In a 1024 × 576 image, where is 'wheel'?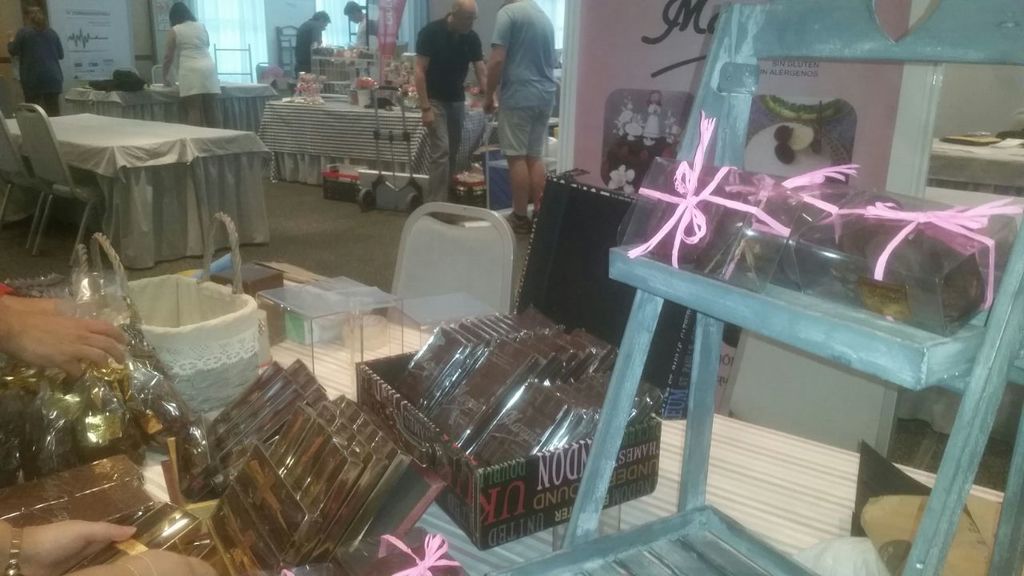
select_region(359, 188, 377, 213).
